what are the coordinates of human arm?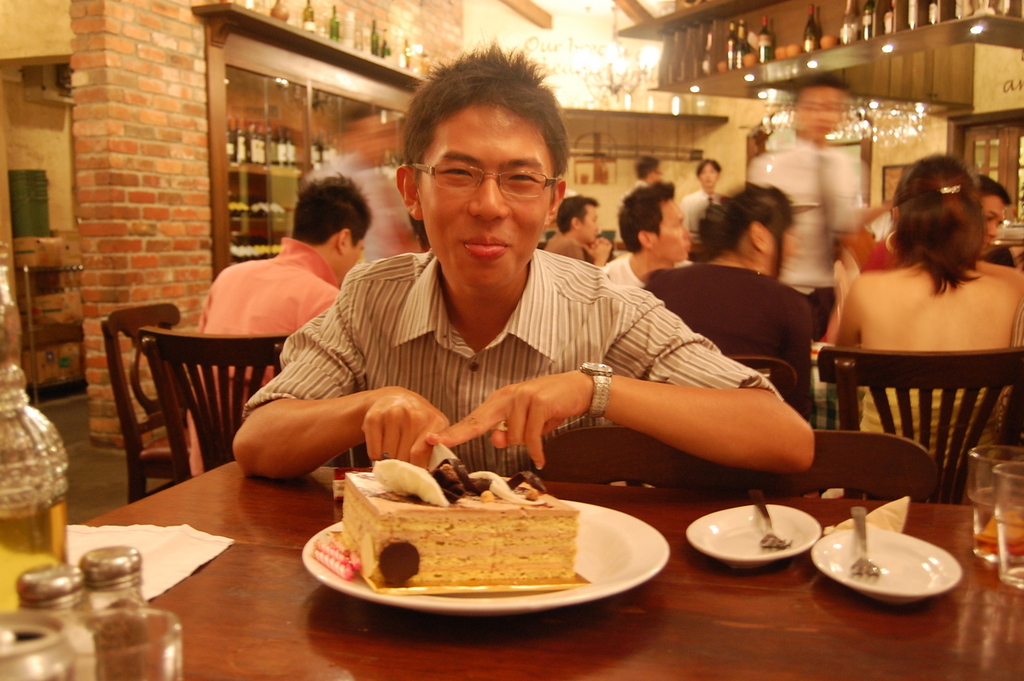
{"x1": 1017, "y1": 281, "x2": 1023, "y2": 350}.
